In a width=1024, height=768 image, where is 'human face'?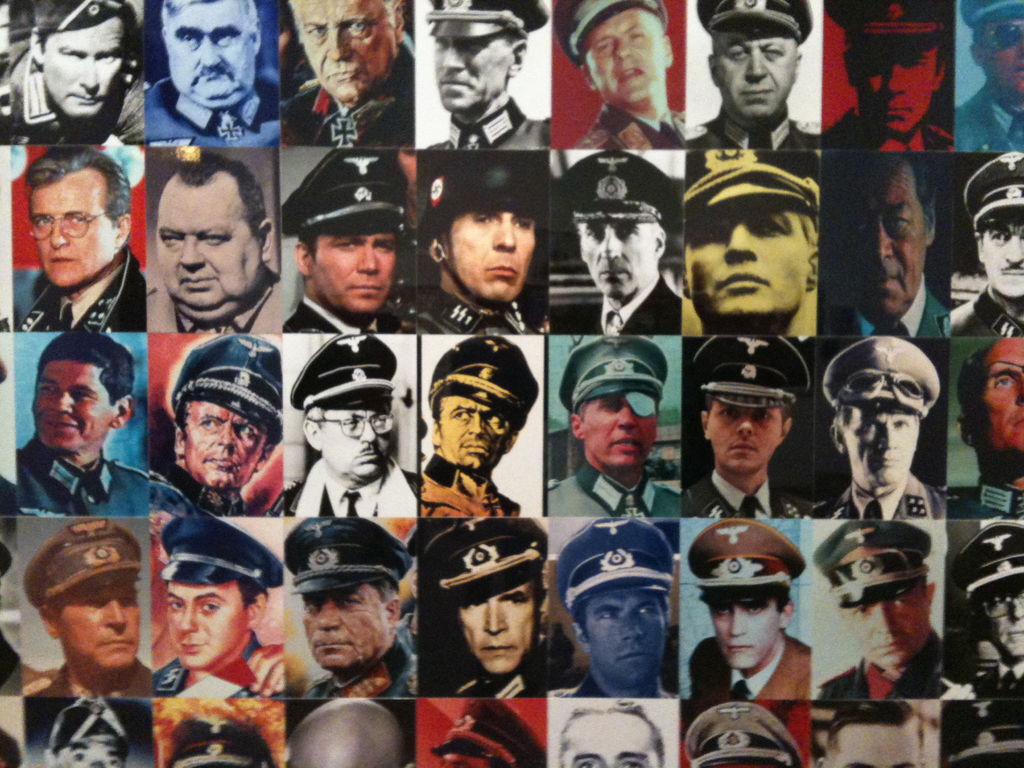
583,9,662,103.
